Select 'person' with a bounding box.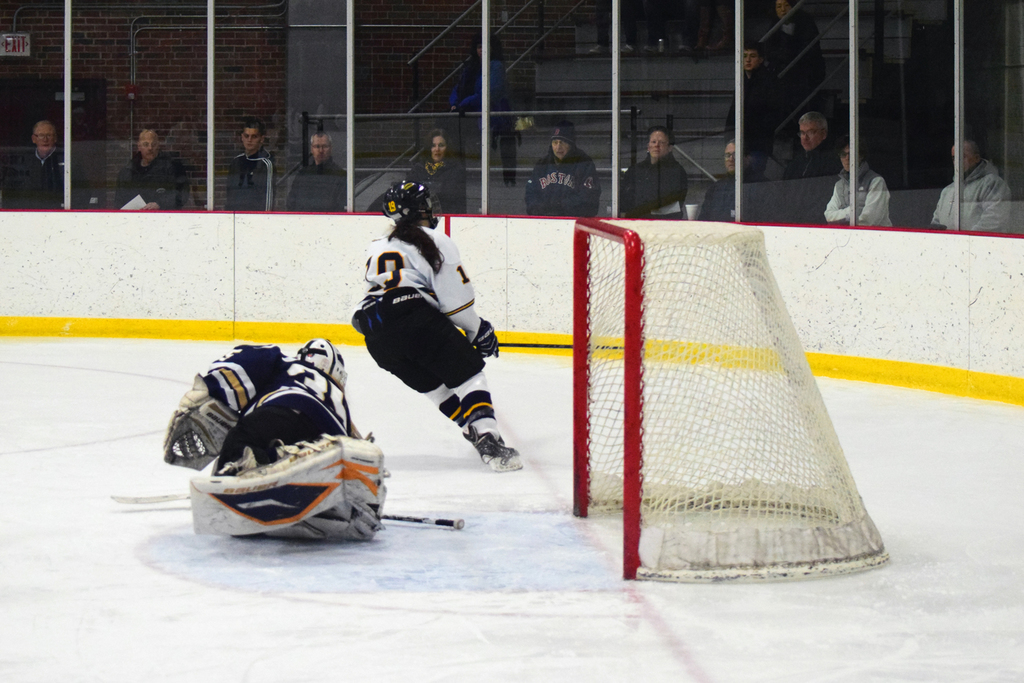
(x1=765, y1=0, x2=824, y2=92).
